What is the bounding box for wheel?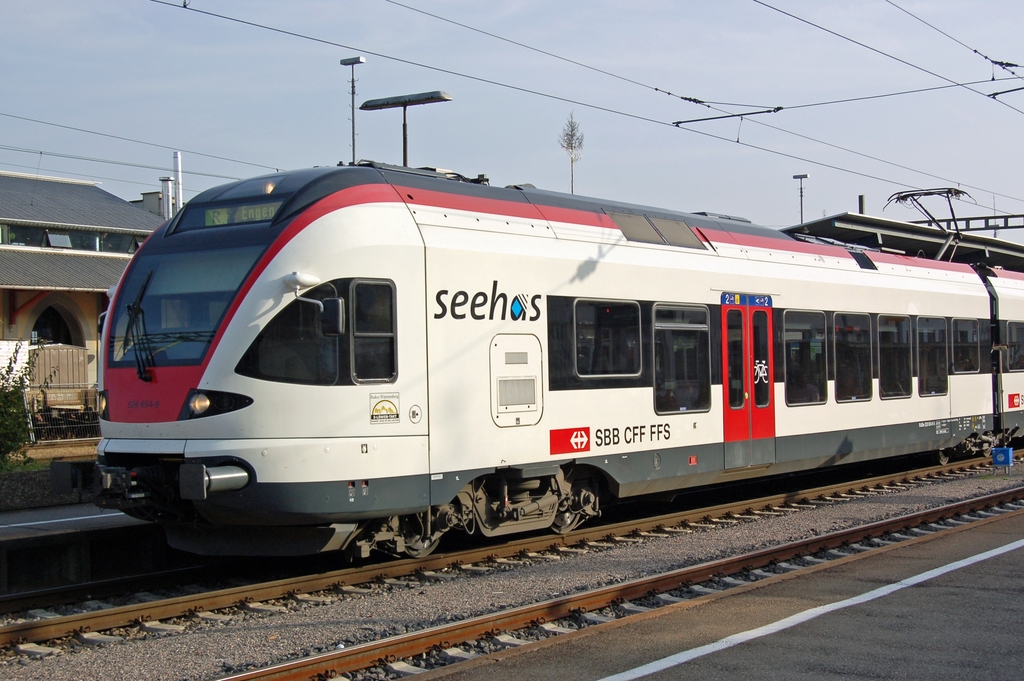
select_region(548, 498, 583, 540).
